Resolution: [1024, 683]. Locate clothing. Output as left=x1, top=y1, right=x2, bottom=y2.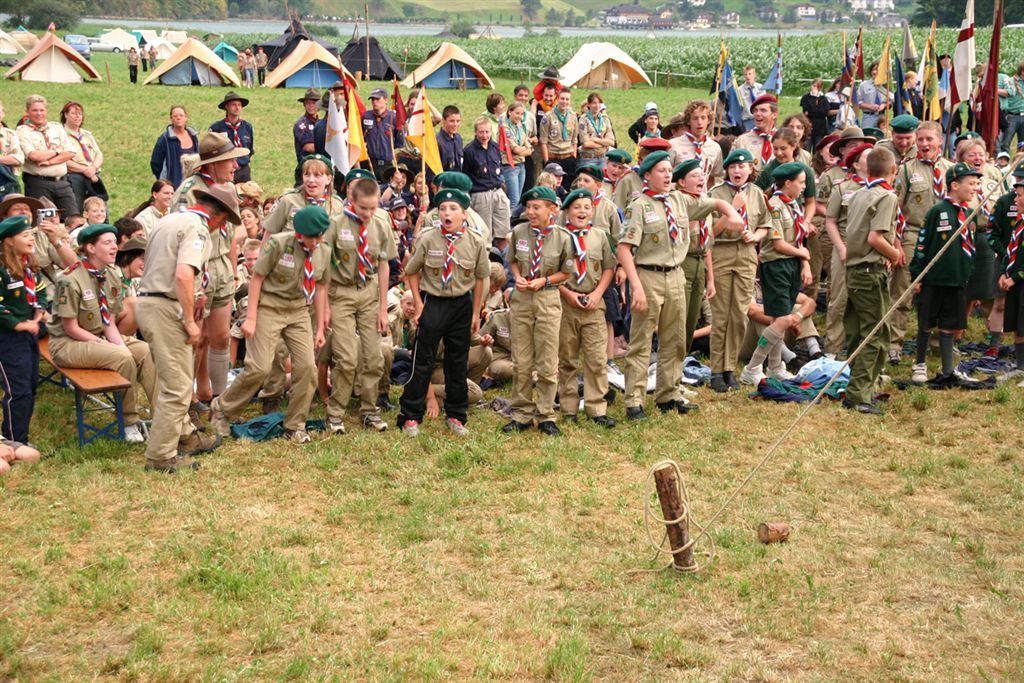
left=687, top=217, right=708, bottom=355.
